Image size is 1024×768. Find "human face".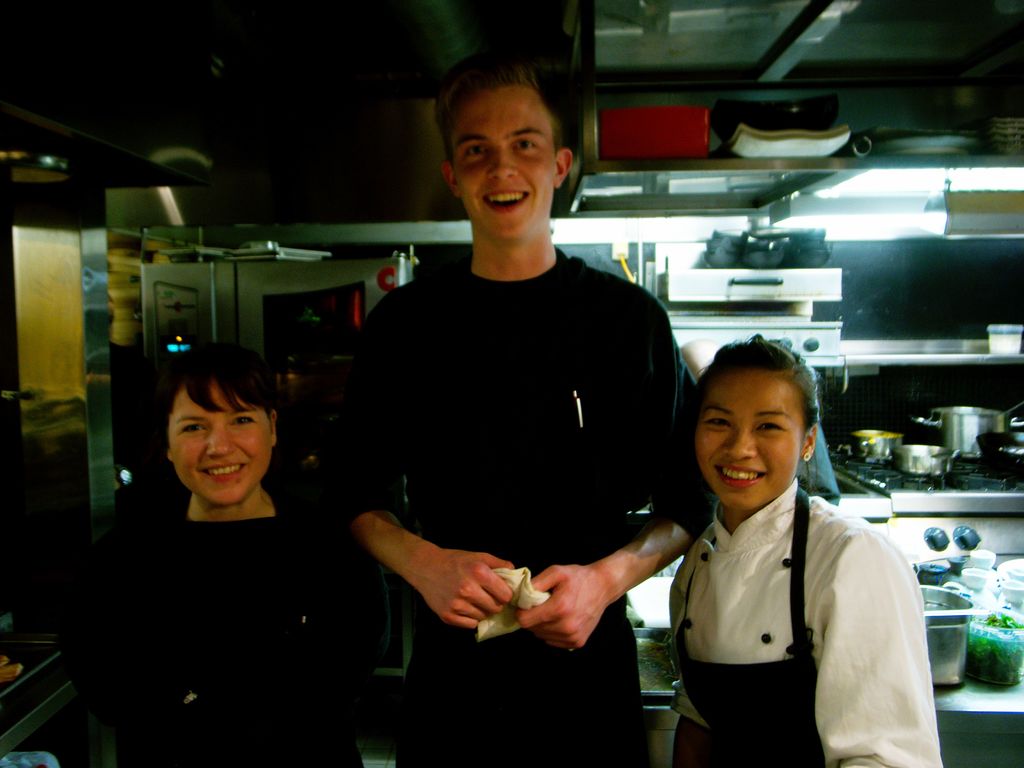
x1=691 y1=367 x2=806 y2=514.
